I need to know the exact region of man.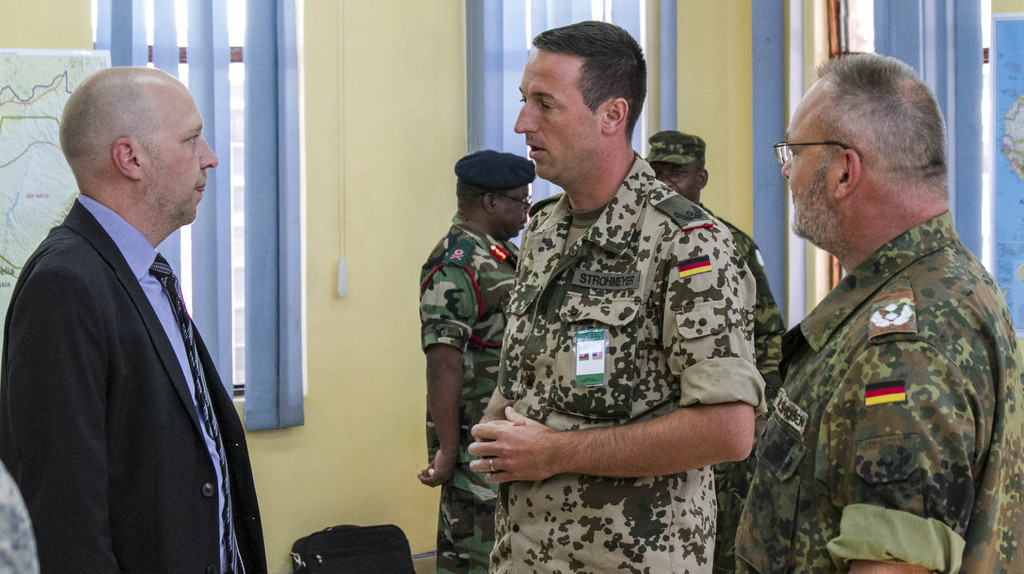
Region: 481,18,762,573.
